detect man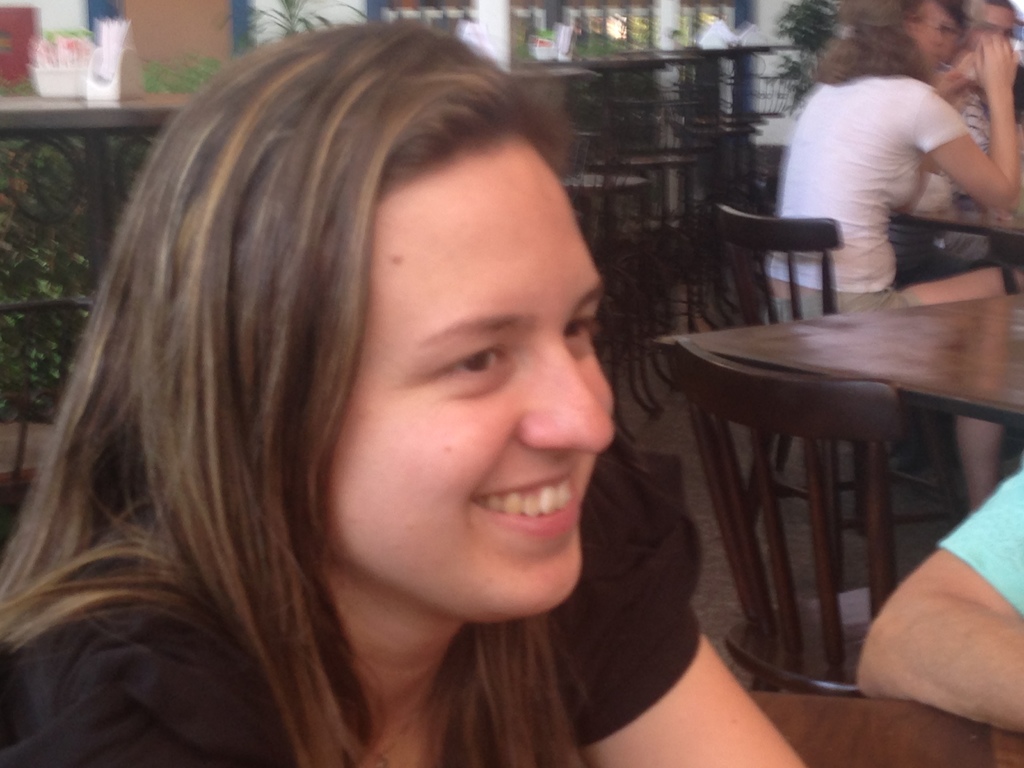
(left=771, top=54, right=1002, bottom=300)
